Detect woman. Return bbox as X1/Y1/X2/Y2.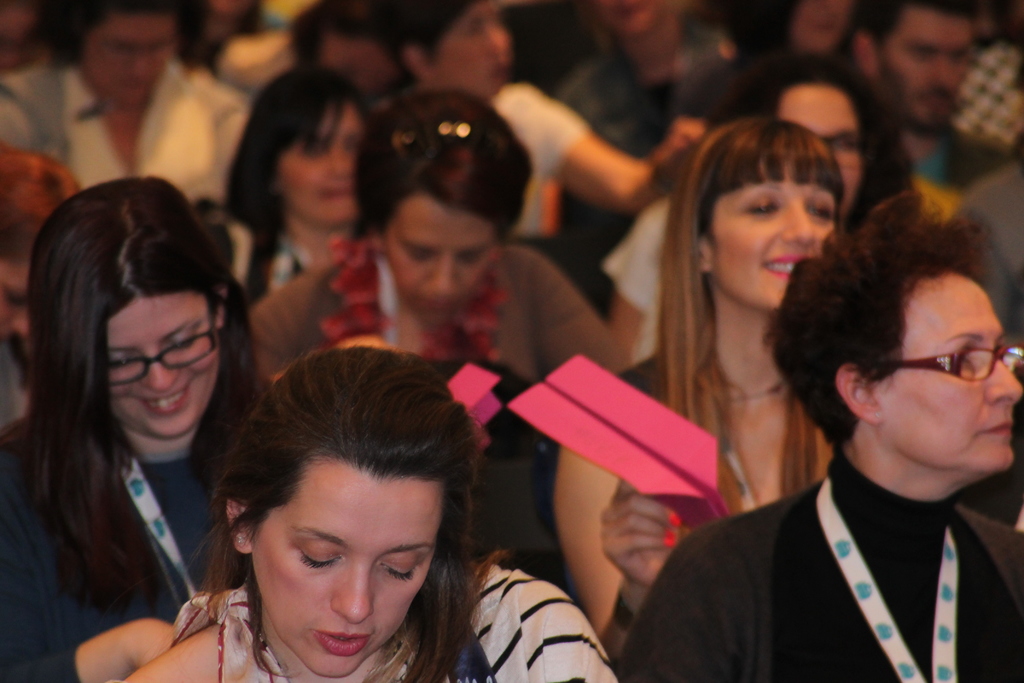
121/344/621/682.
